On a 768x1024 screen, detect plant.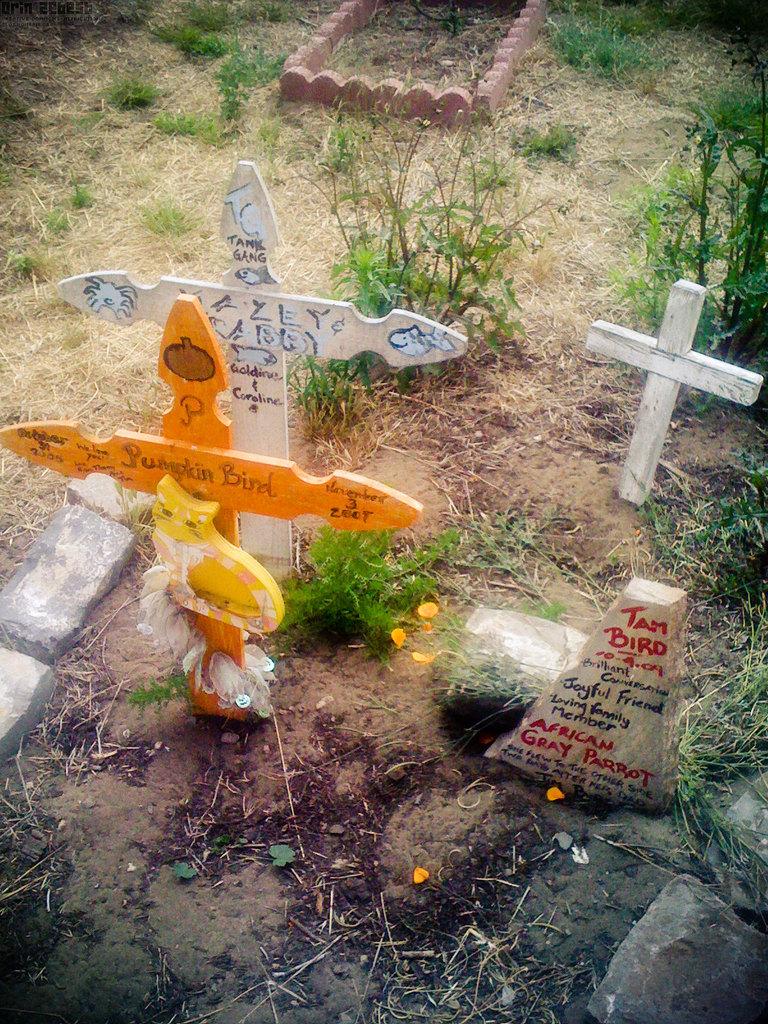
bbox=[639, 431, 767, 872].
